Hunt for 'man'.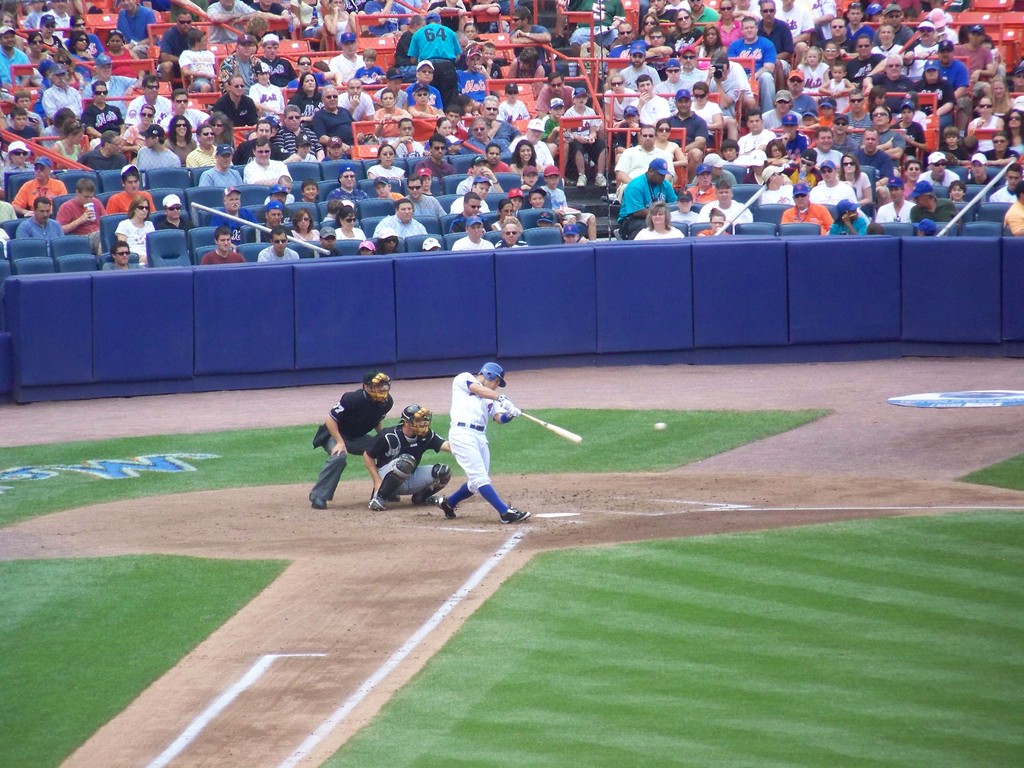
Hunted down at bbox=(644, 0, 675, 20).
